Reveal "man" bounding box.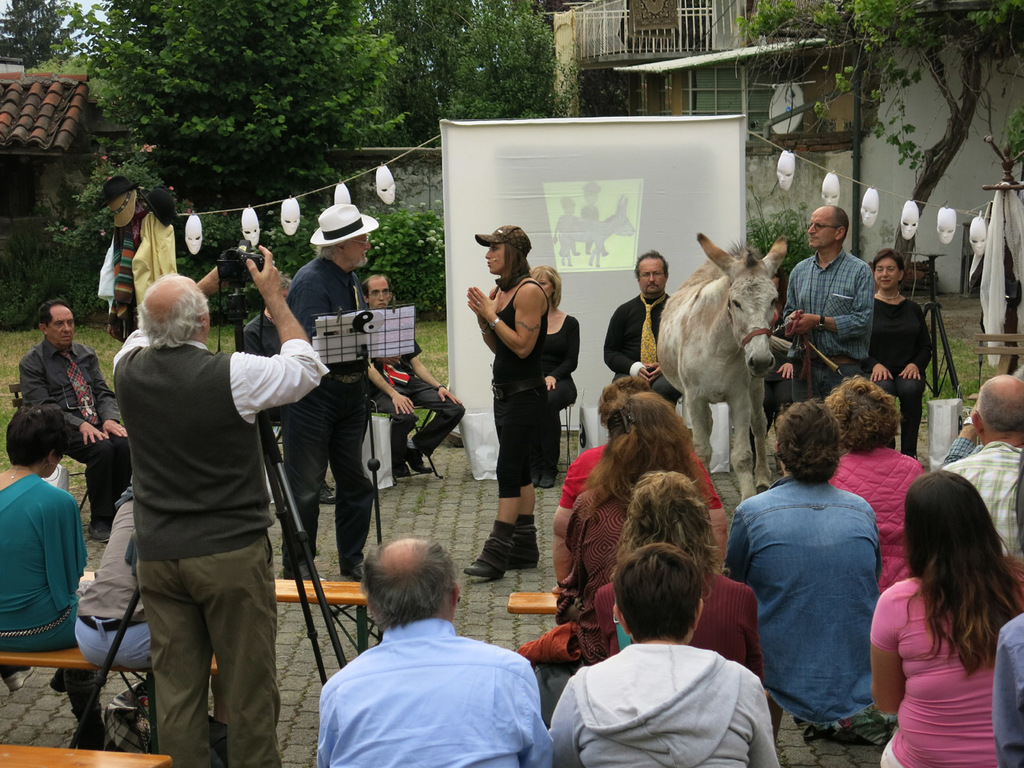
Revealed: rect(315, 538, 555, 767).
